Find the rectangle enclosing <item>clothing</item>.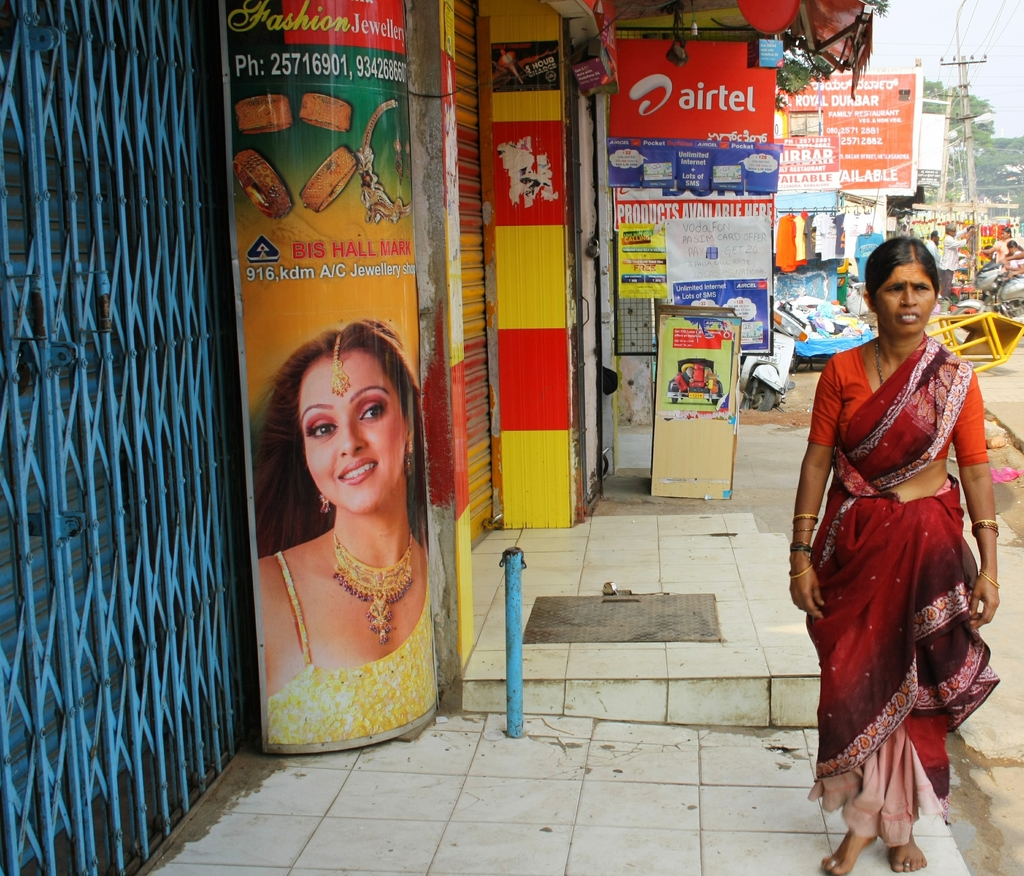
region(801, 305, 998, 793).
